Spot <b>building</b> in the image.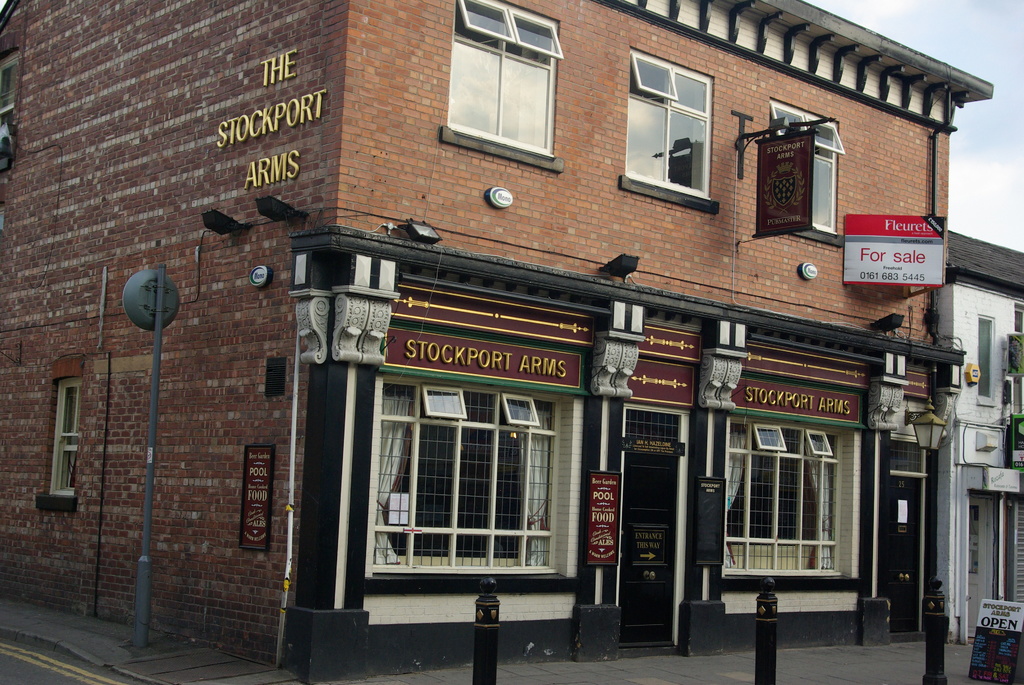
<b>building</b> found at bbox=[929, 233, 1023, 650].
